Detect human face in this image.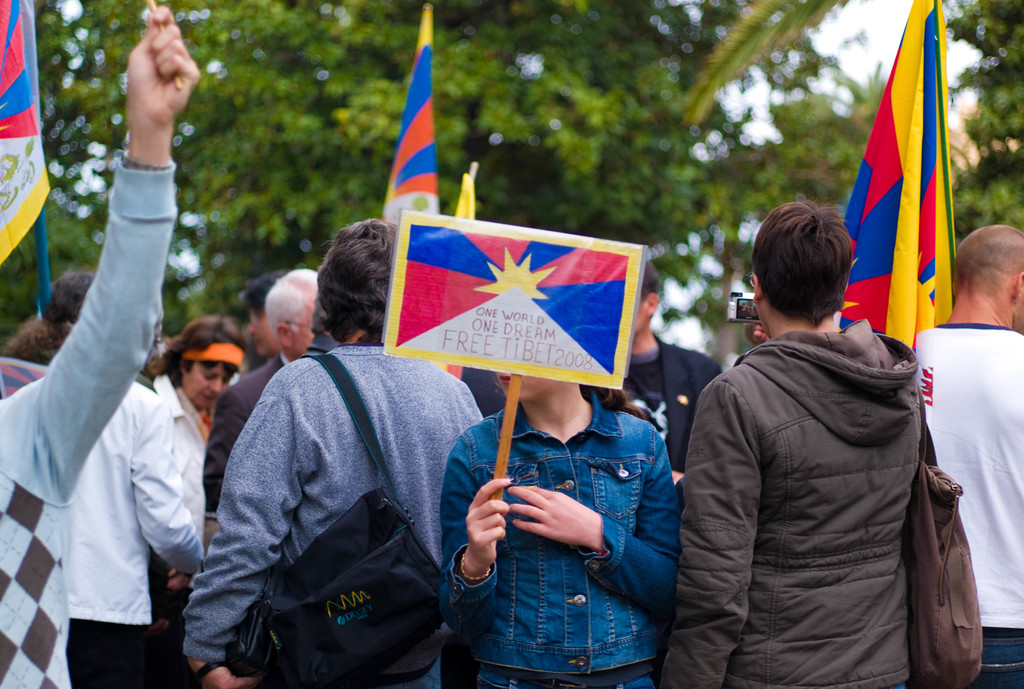
Detection: region(182, 361, 234, 412).
